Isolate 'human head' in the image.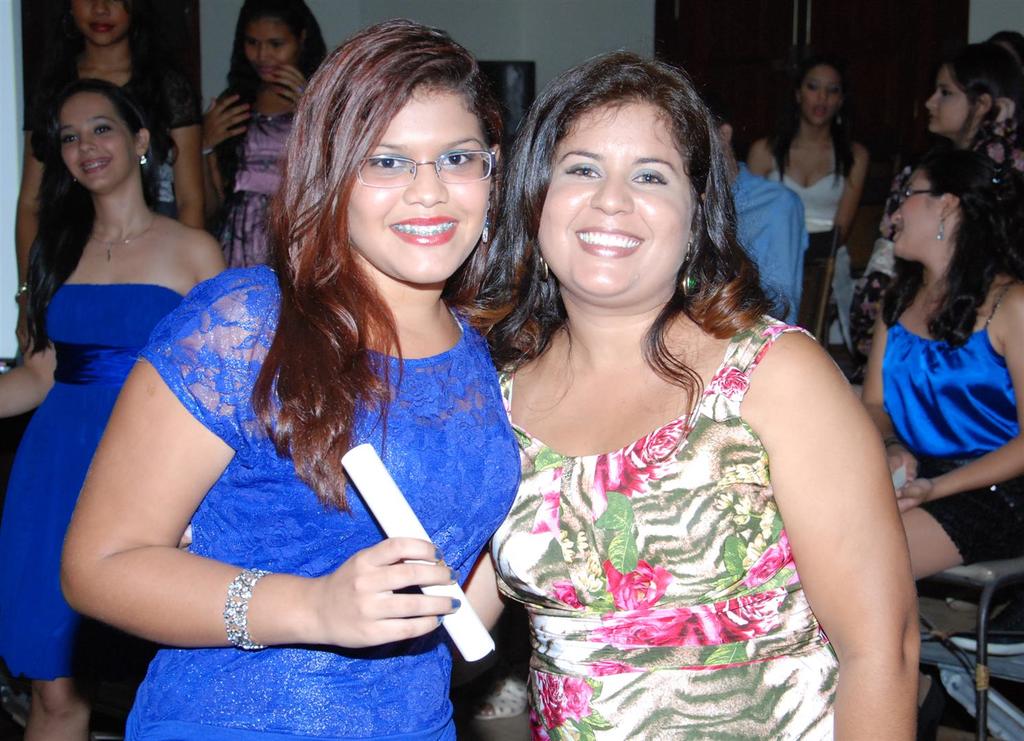
Isolated region: crop(711, 101, 733, 158).
